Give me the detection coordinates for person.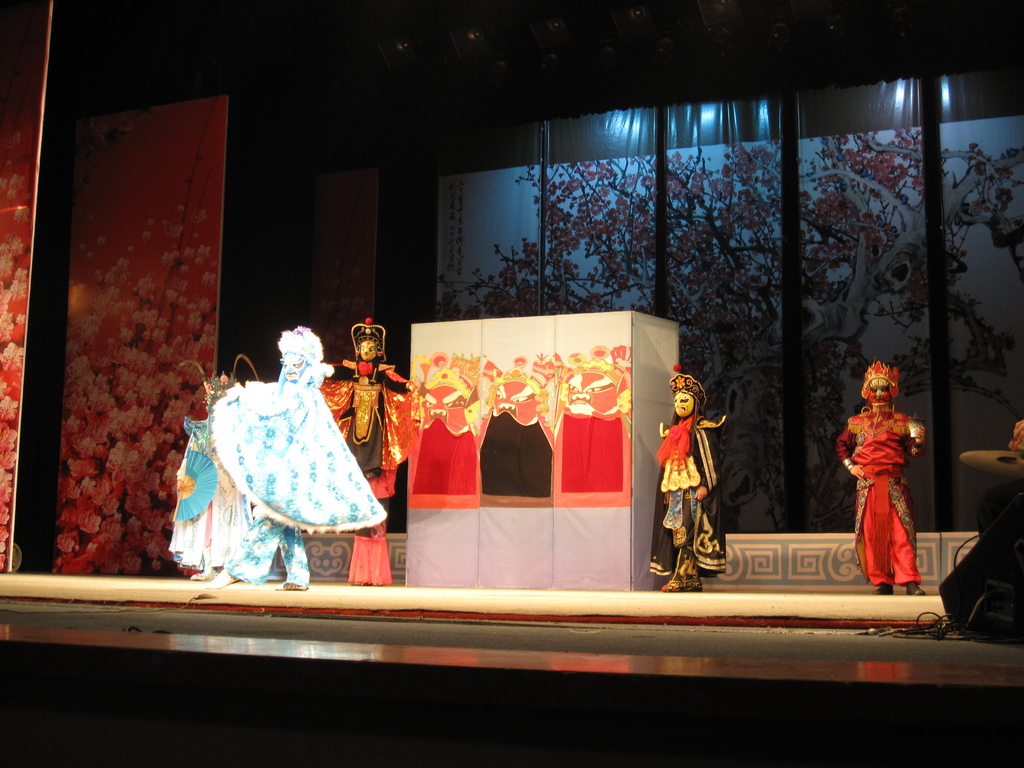
<box>332,335,417,583</box>.
